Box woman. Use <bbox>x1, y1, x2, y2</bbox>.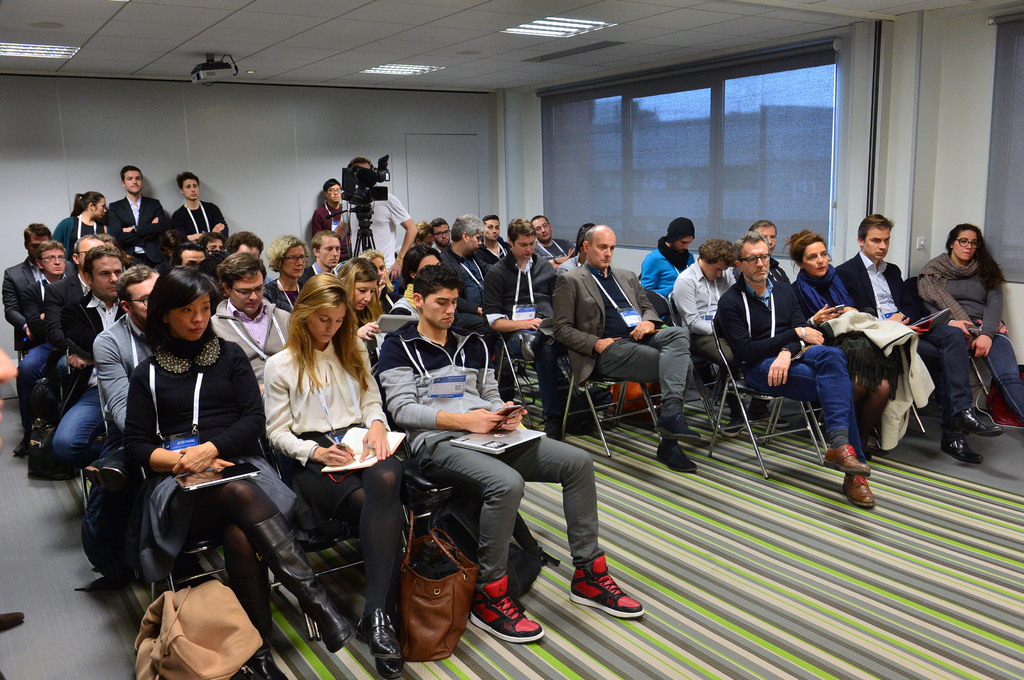
<bbox>121, 257, 261, 679</bbox>.
